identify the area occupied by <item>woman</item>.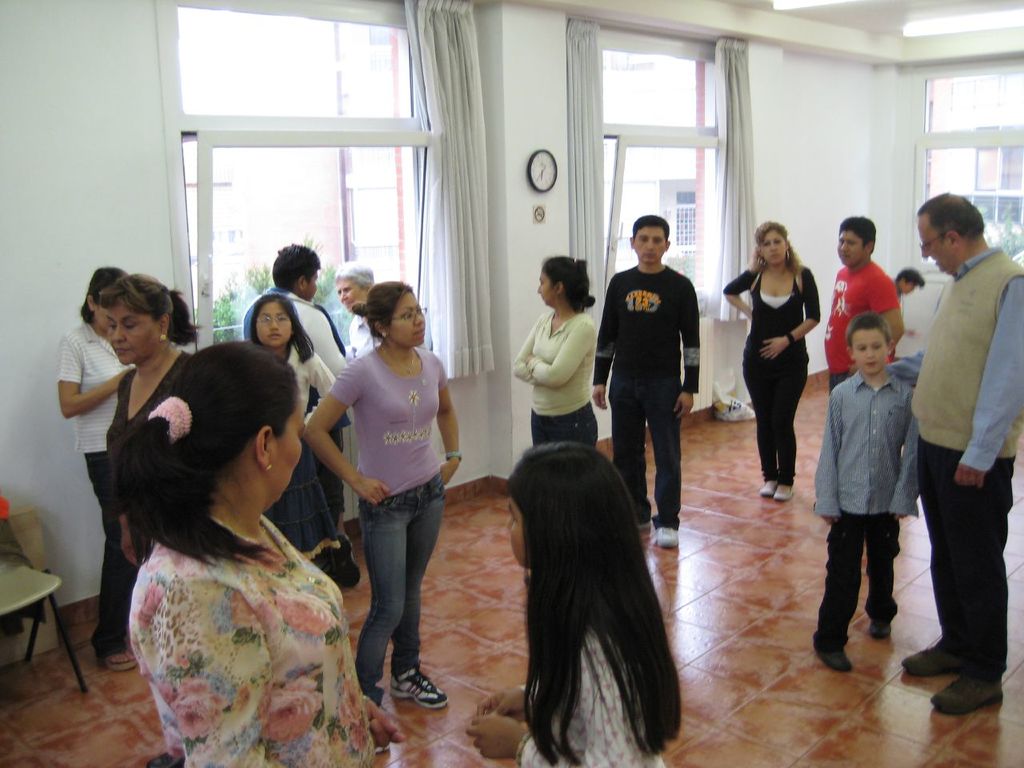
Area: [x1=507, y1=250, x2=602, y2=458].
